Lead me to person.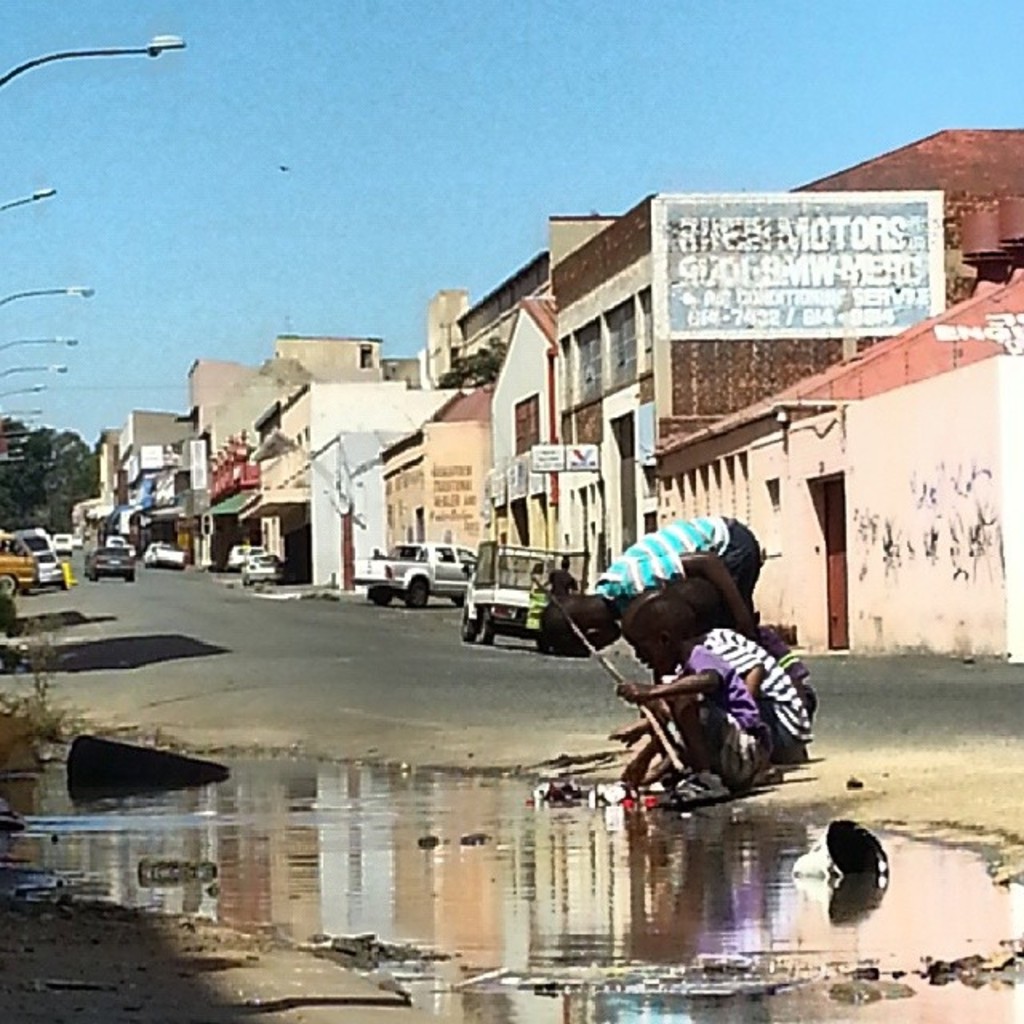
Lead to bbox=[622, 594, 766, 789].
